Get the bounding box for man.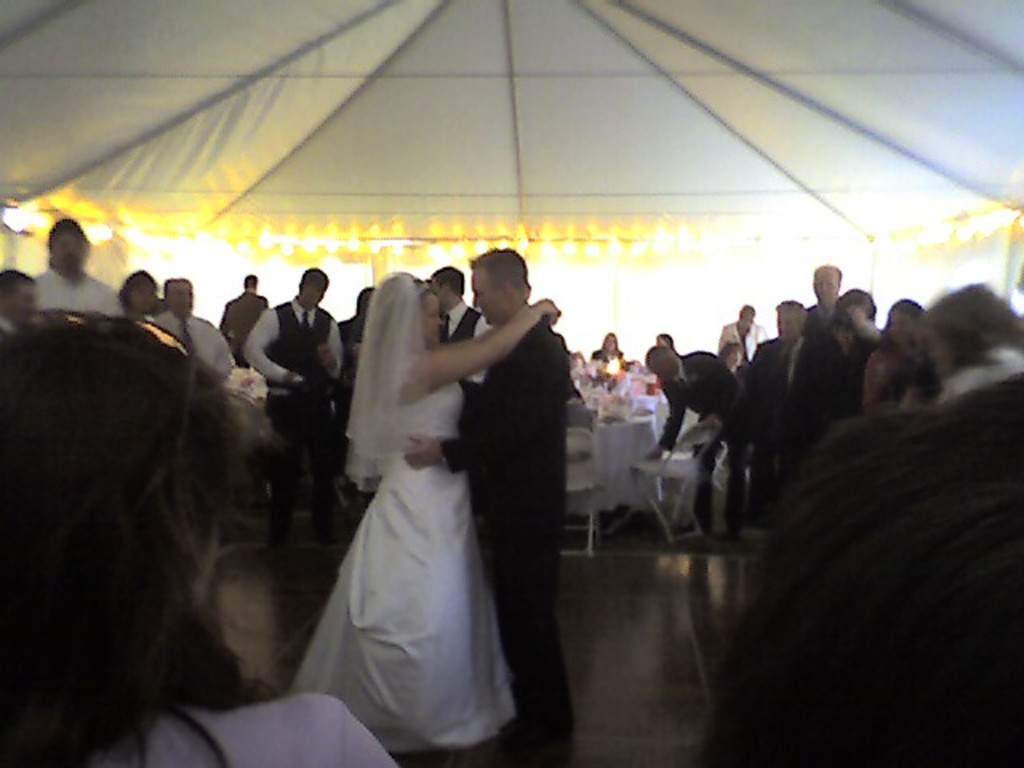
405, 221, 581, 712.
